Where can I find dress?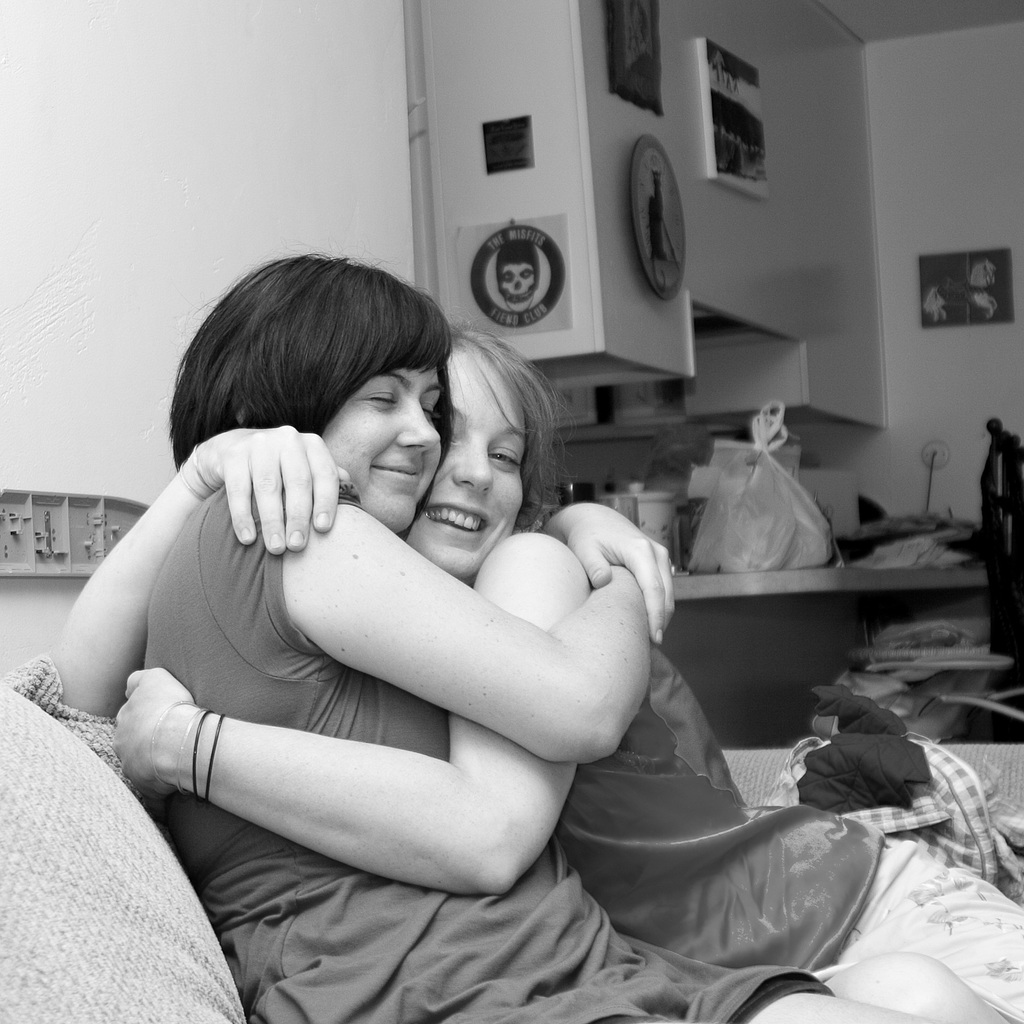
You can find it at crop(142, 492, 825, 1023).
